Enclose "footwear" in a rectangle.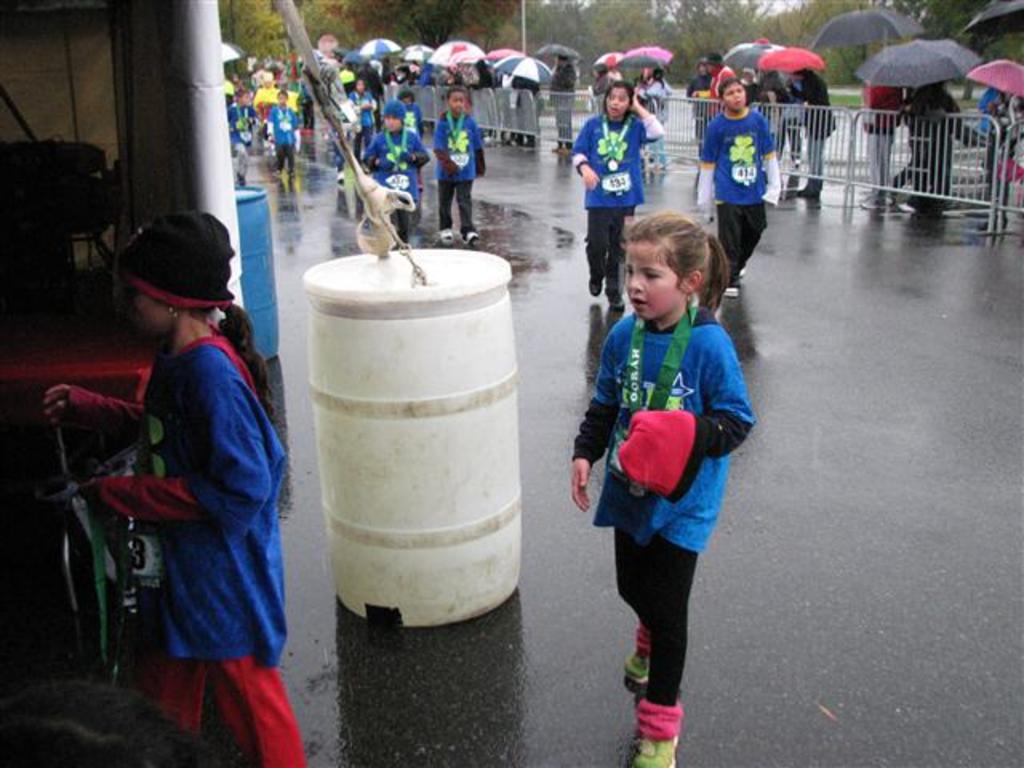
(864, 195, 882, 206).
